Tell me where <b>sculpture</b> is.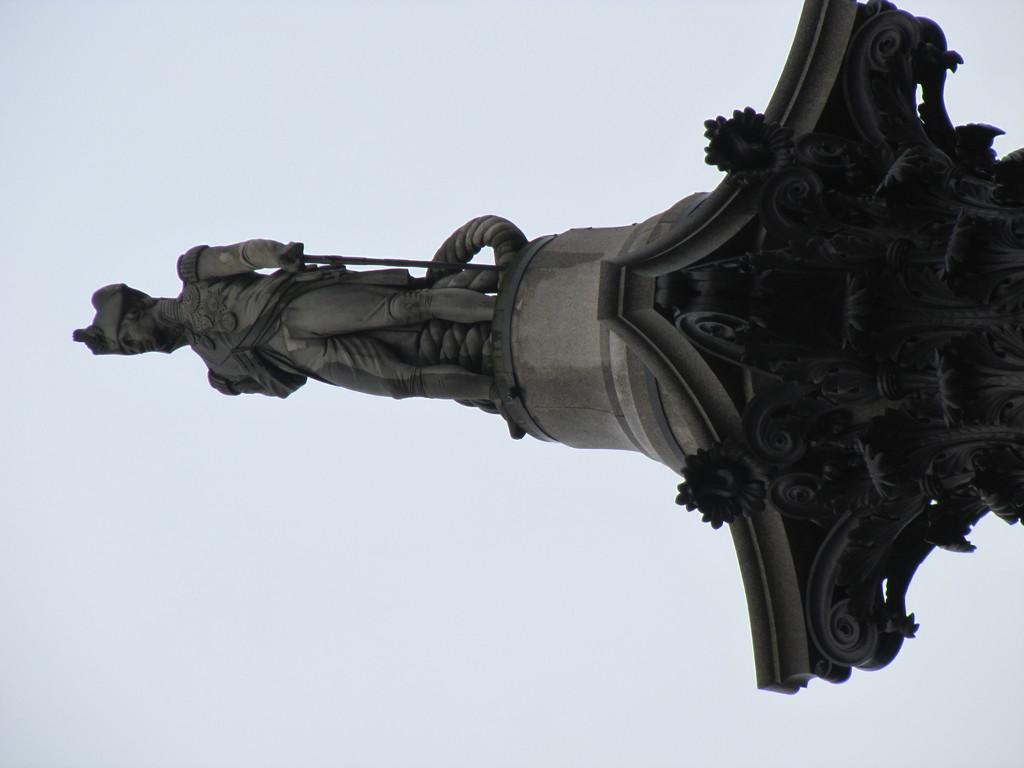
<b>sculpture</b> is at 113/38/995/719.
